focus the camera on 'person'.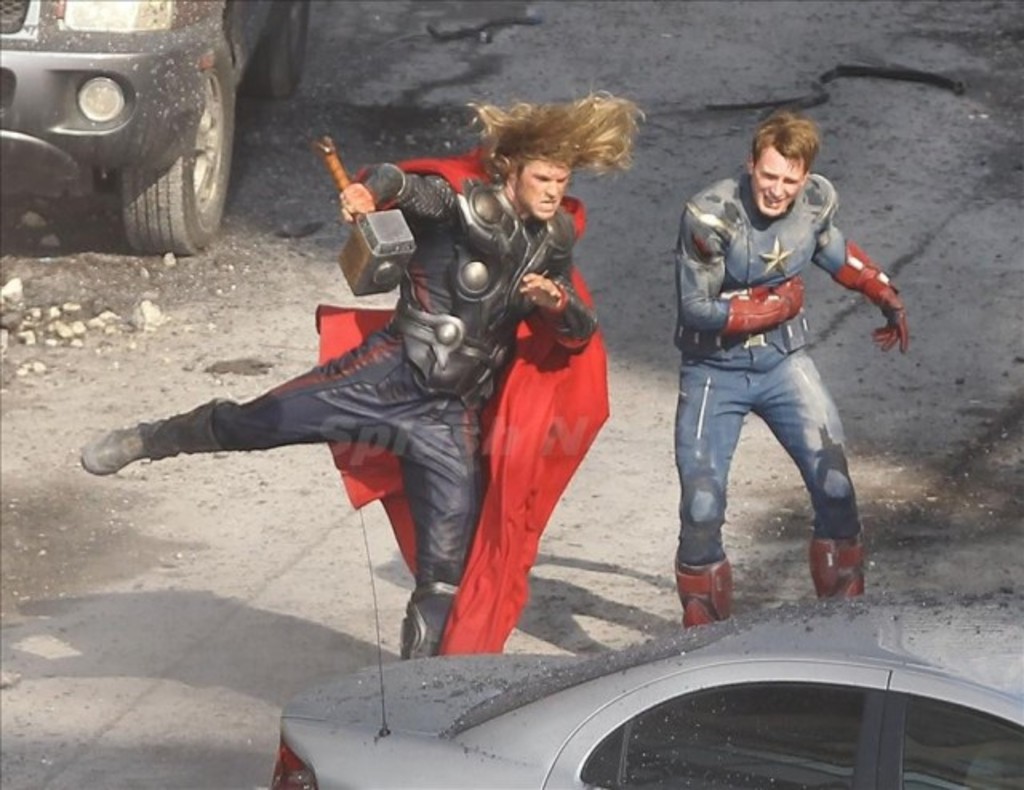
Focus region: l=138, t=93, r=610, b=689.
